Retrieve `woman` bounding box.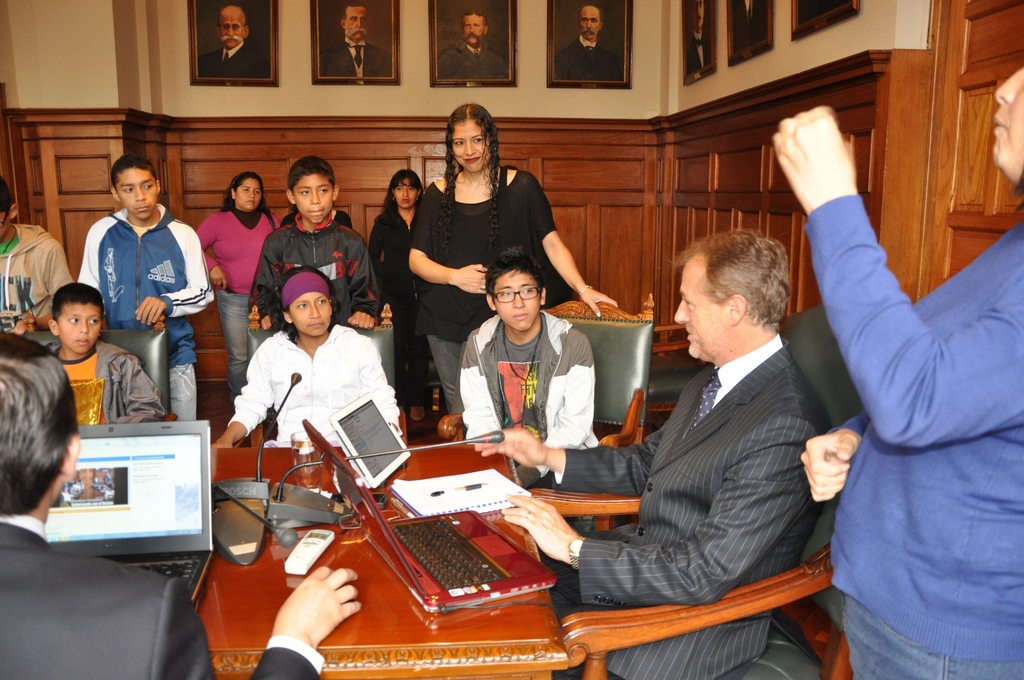
Bounding box: {"x1": 193, "y1": 172, "x2": 287, "y2": 396}.
